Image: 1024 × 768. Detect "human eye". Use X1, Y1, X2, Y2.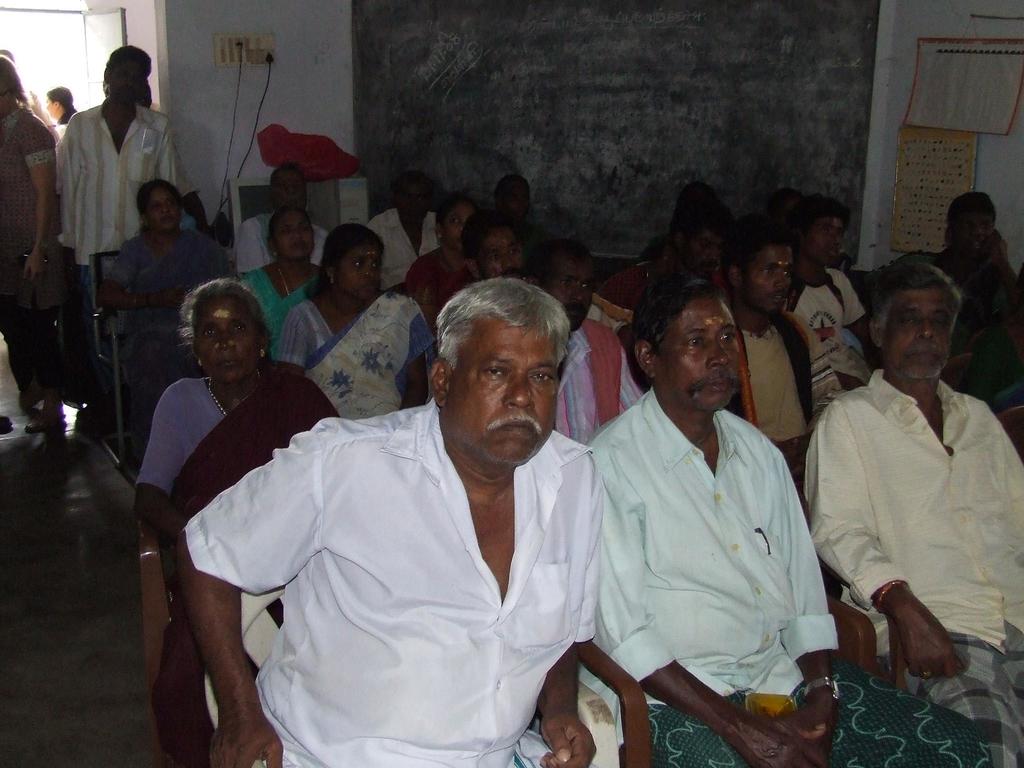
486, 252, 500, 261.
